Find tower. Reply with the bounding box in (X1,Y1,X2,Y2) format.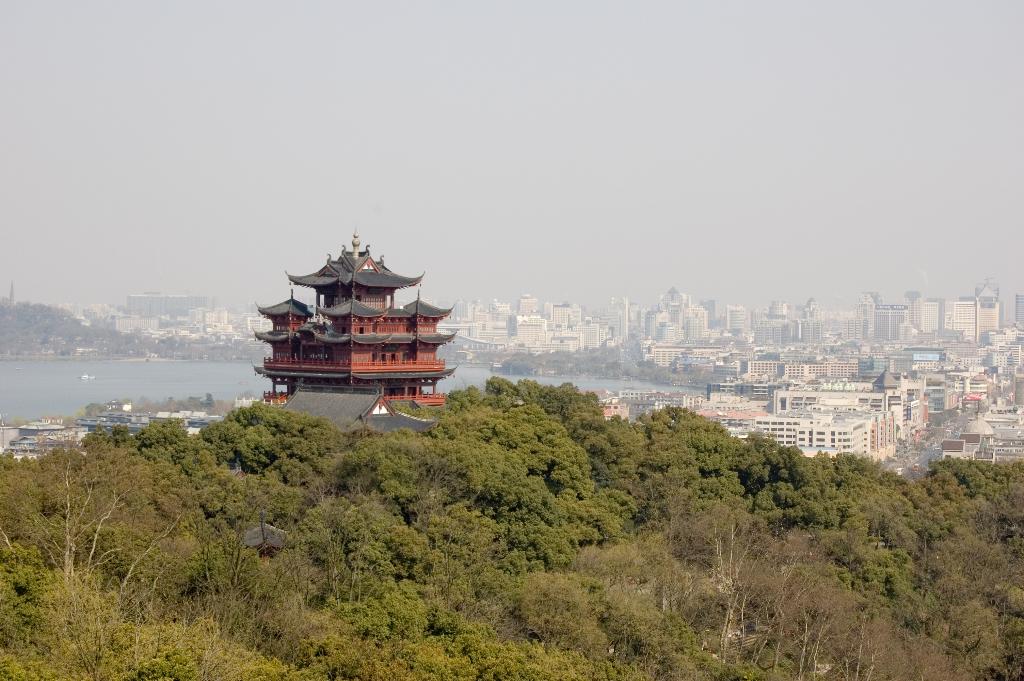
(925,298,948,329).
